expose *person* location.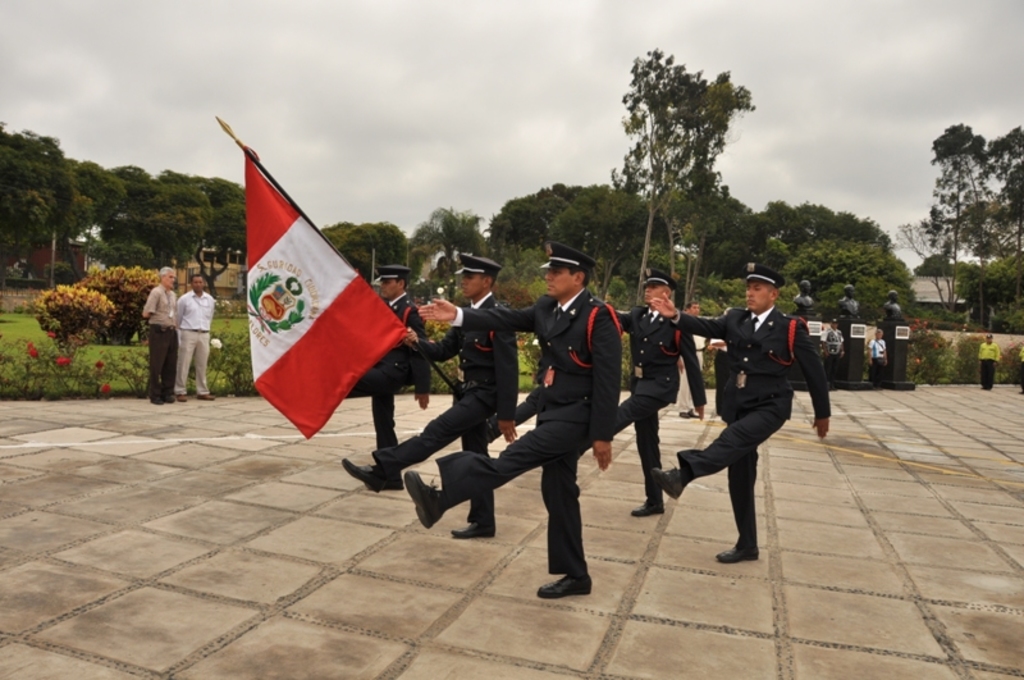
Exposed at <bbox>864, 323, 887, 383</bbox>.
